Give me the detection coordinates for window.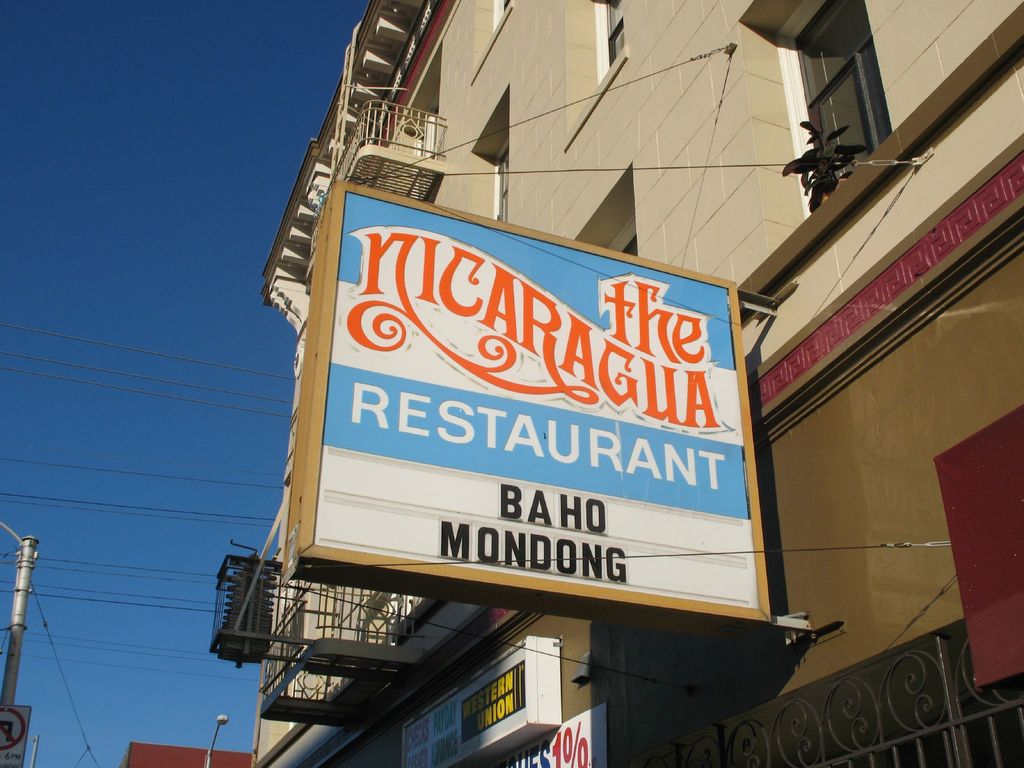
bbox=(495, 135, 509, 222).
